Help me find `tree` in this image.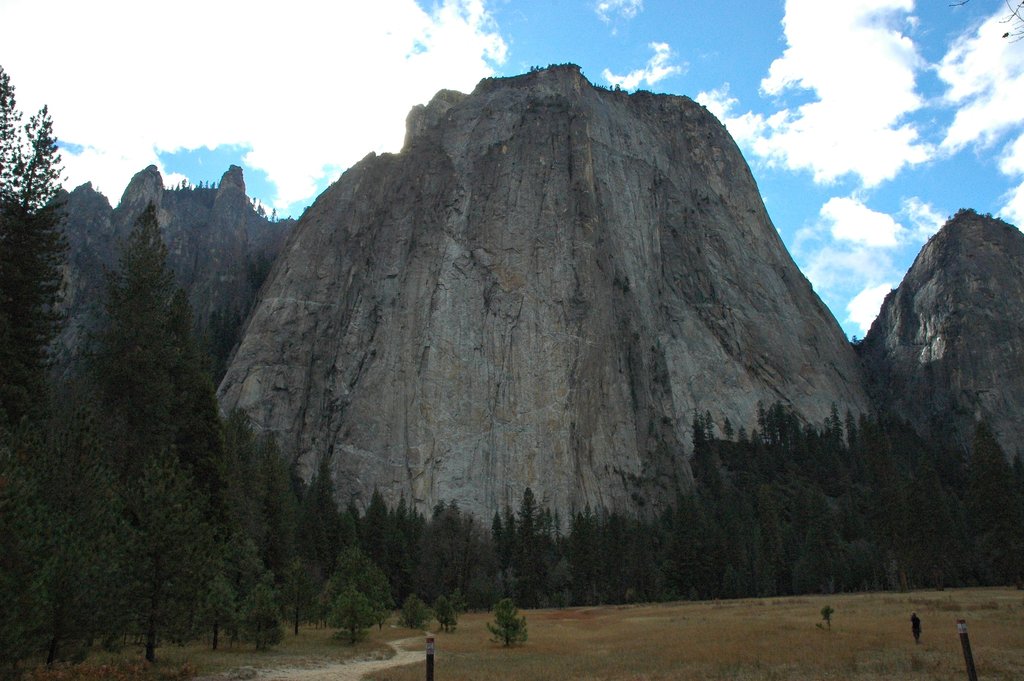
Found it: 324:552:401:631.
